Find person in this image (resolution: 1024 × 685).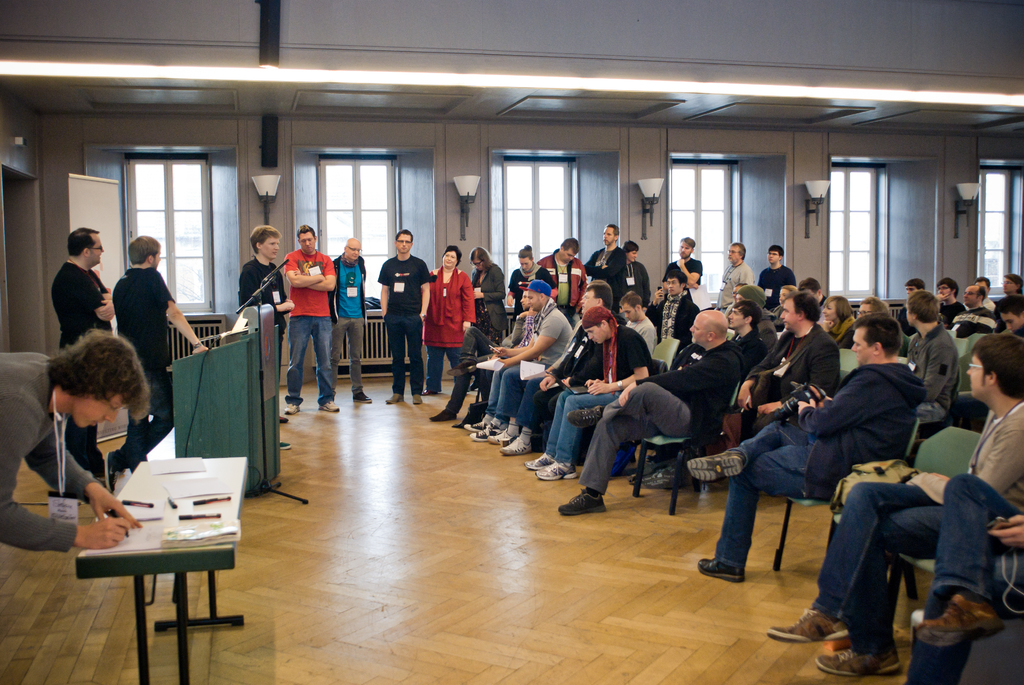
box=[43, 223, 119, 487].
